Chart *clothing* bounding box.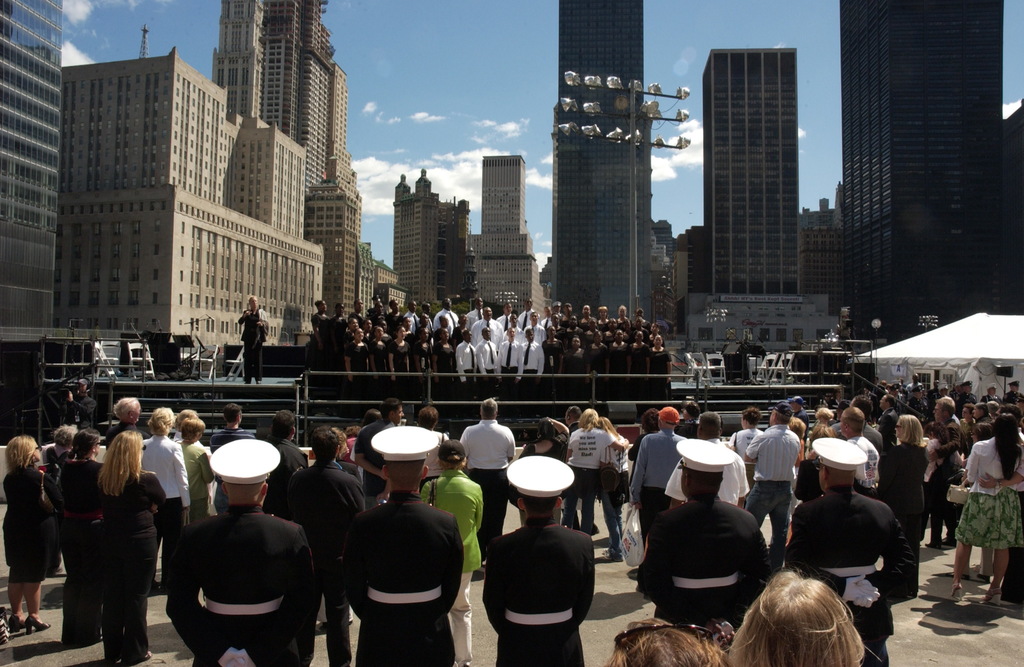
Charted: bbox(444, 328, 472, 352).
